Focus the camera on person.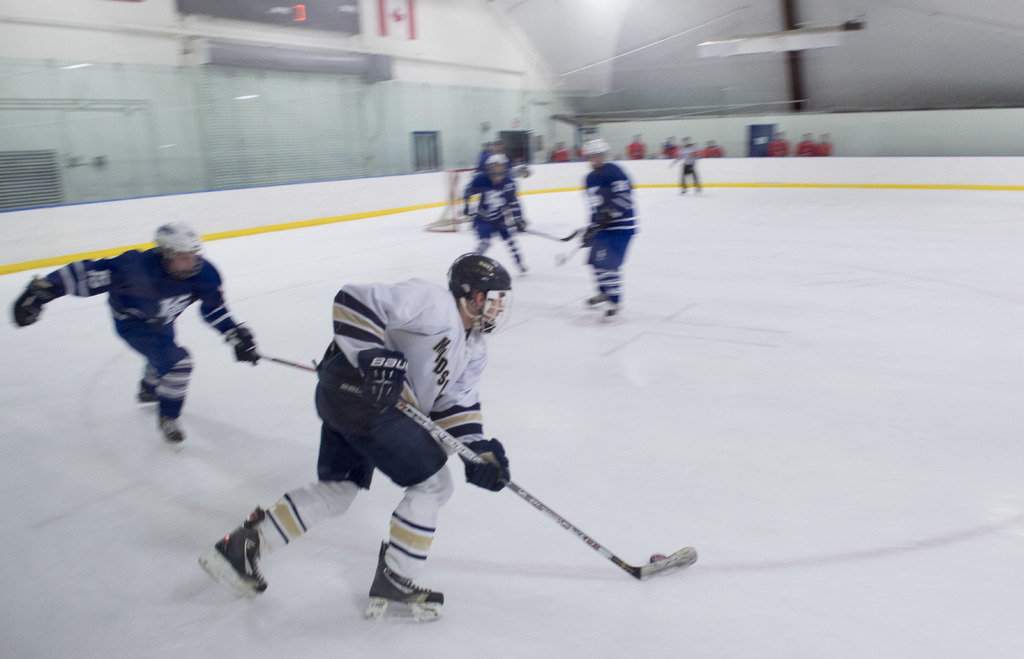
Focus region: bbox=(295, 243, 570, 635).
